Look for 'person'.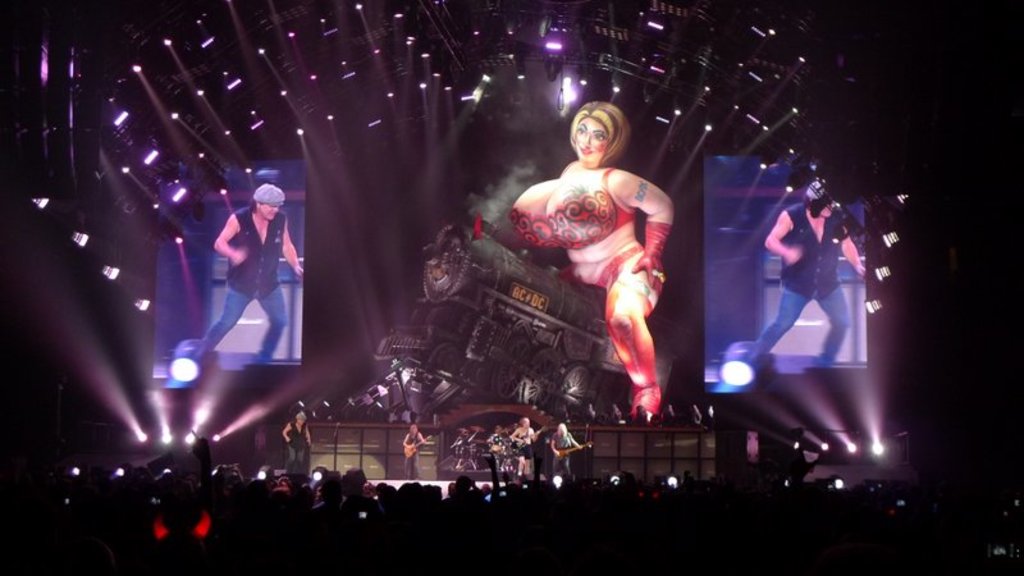
Found: bbox=[737, 175, 865, 366].
